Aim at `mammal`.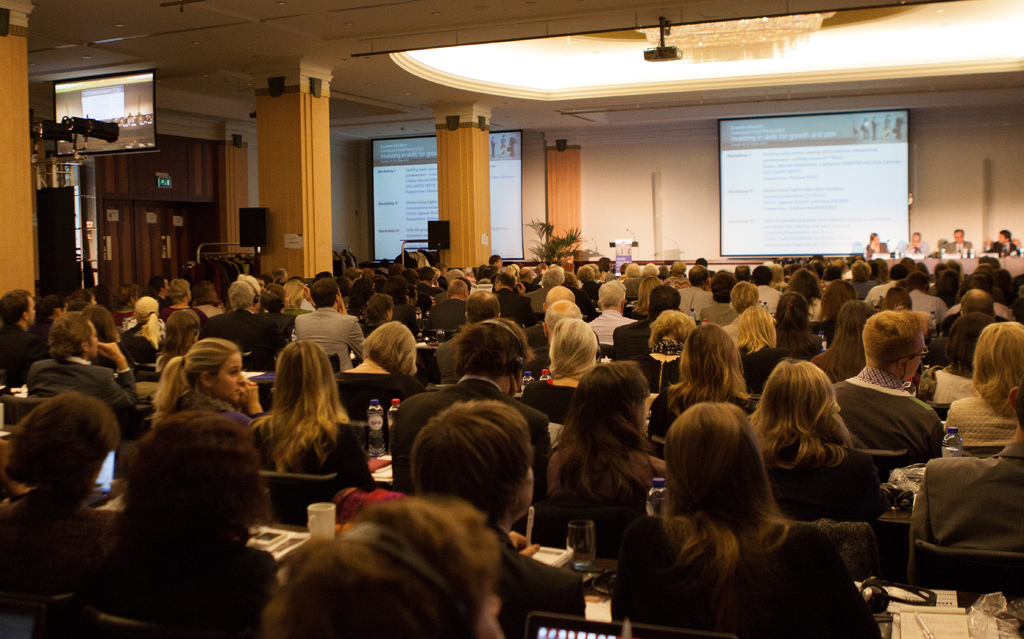
Aimed at 736,302,788,377.
